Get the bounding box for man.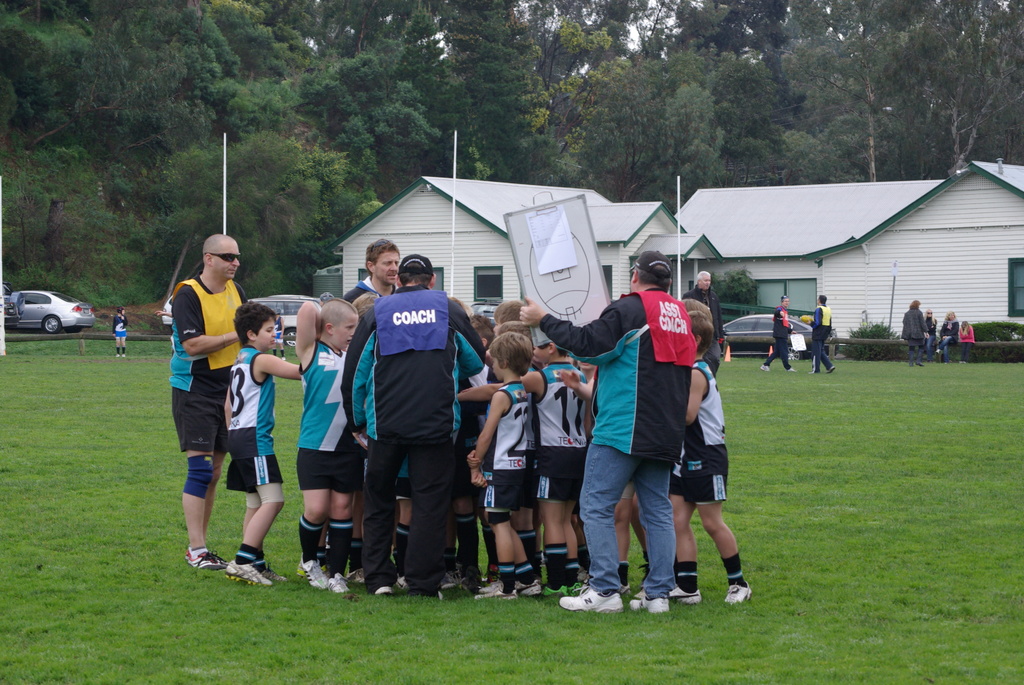
(x1=344, y1=234, x2=404, y2=304).
